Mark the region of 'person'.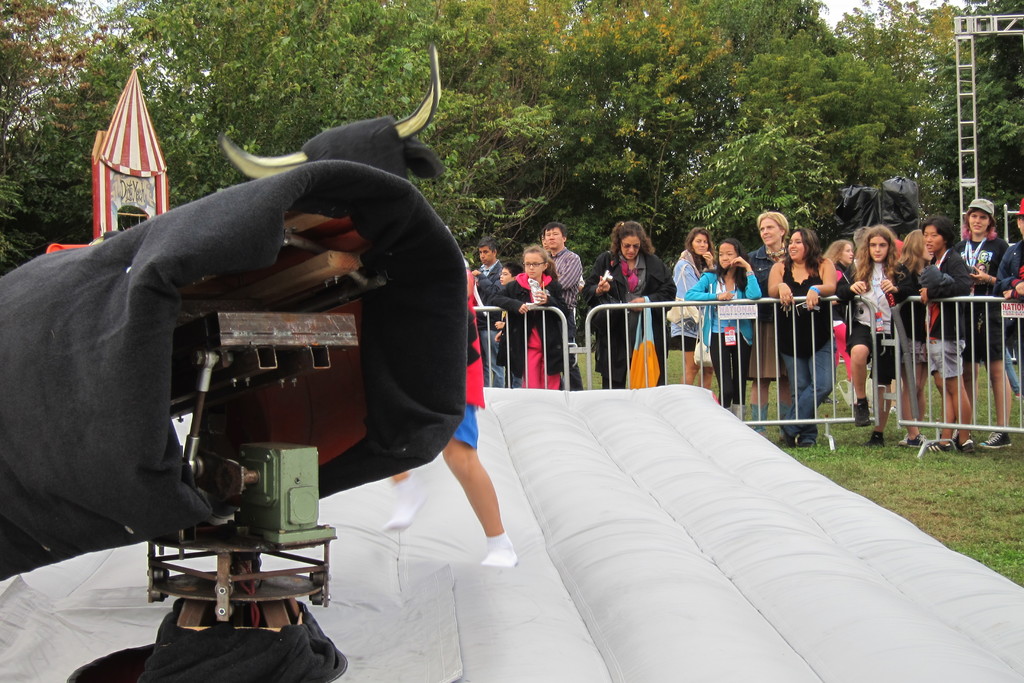
Region: <region>579, 220, 677, 387</region>.
